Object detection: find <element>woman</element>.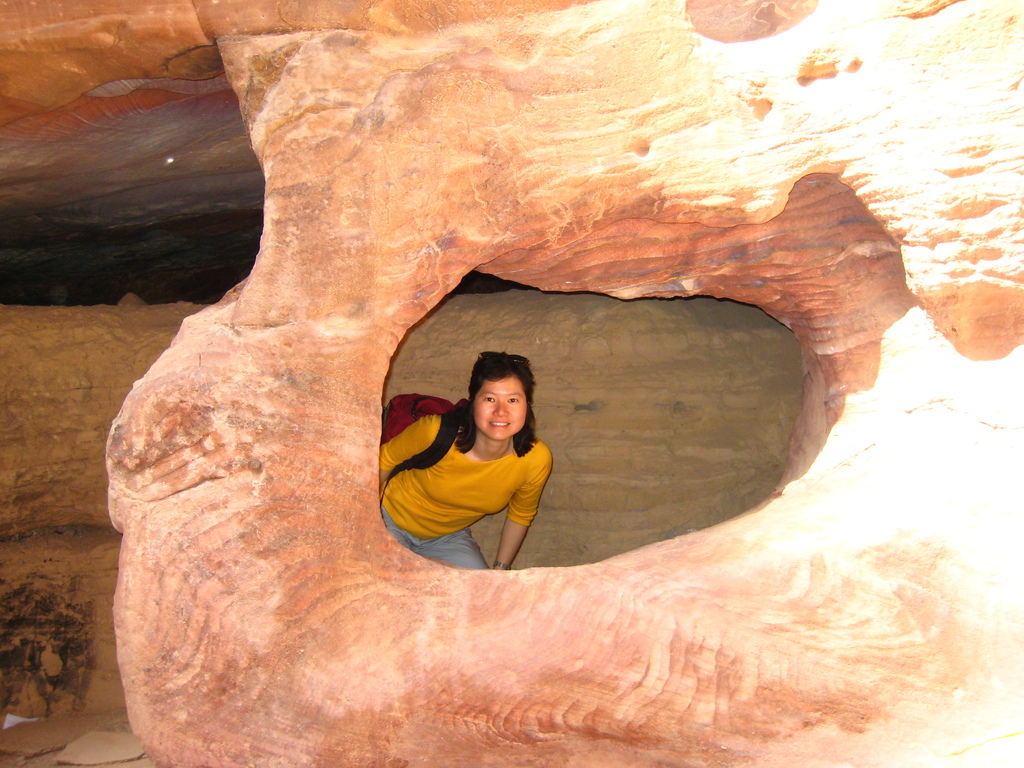
386 333 574 581.
